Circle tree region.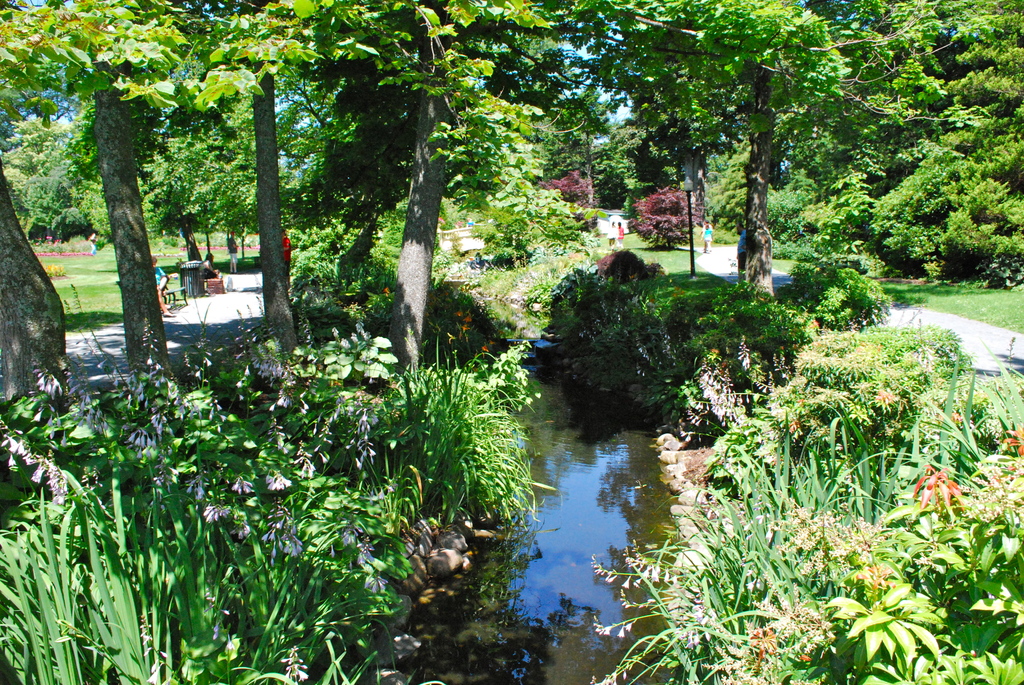
Region: left=14, top=24, right=251, bottom=348.
